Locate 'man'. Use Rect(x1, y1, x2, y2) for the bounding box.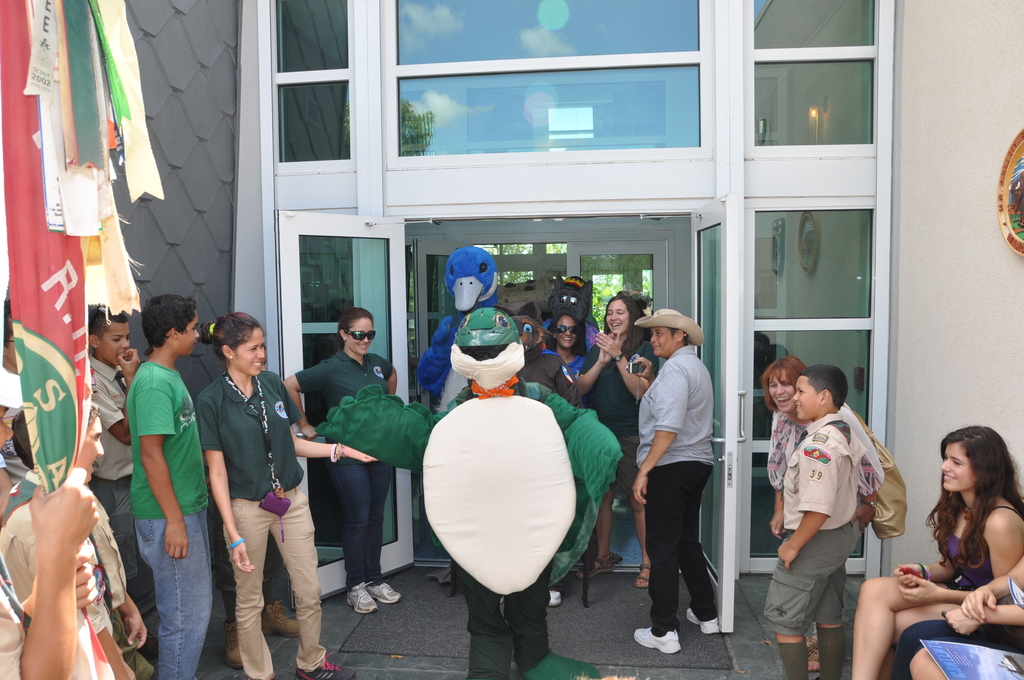
Rect(76, 311, 145, 587).
